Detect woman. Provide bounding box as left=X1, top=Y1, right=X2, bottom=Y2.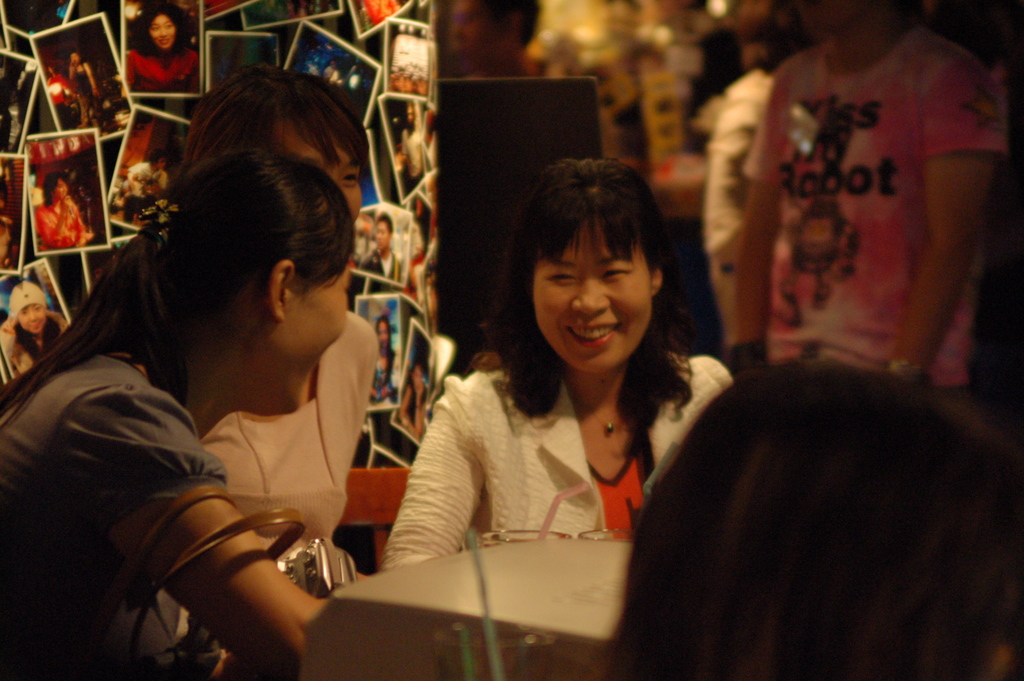
left=1, top=279, right=72, bottom=384.
